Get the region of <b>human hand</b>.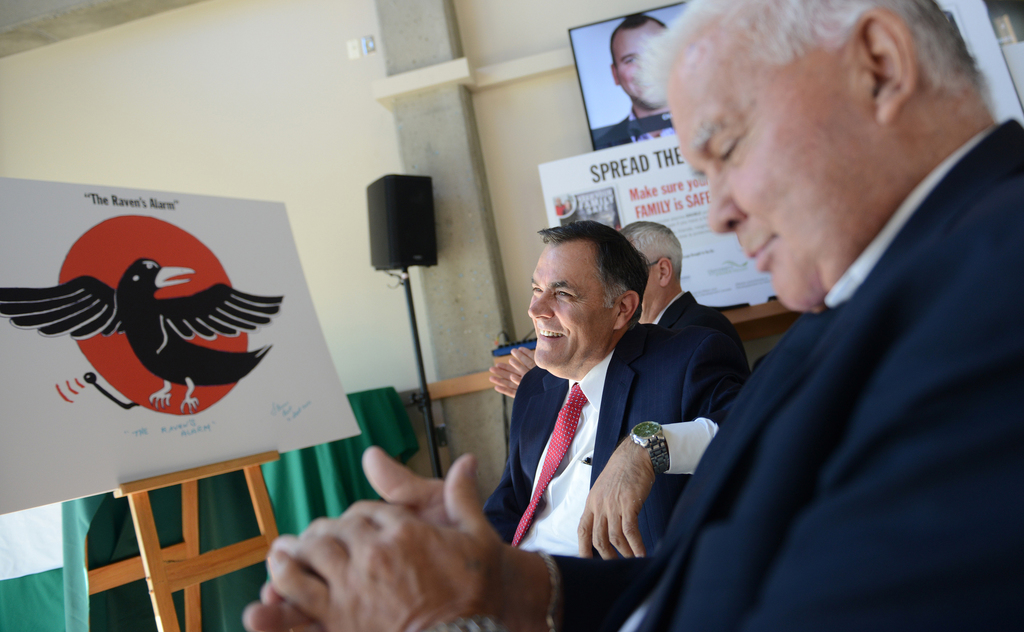
pyautogui.locateOnScreen(502, 344, 539, 387).
